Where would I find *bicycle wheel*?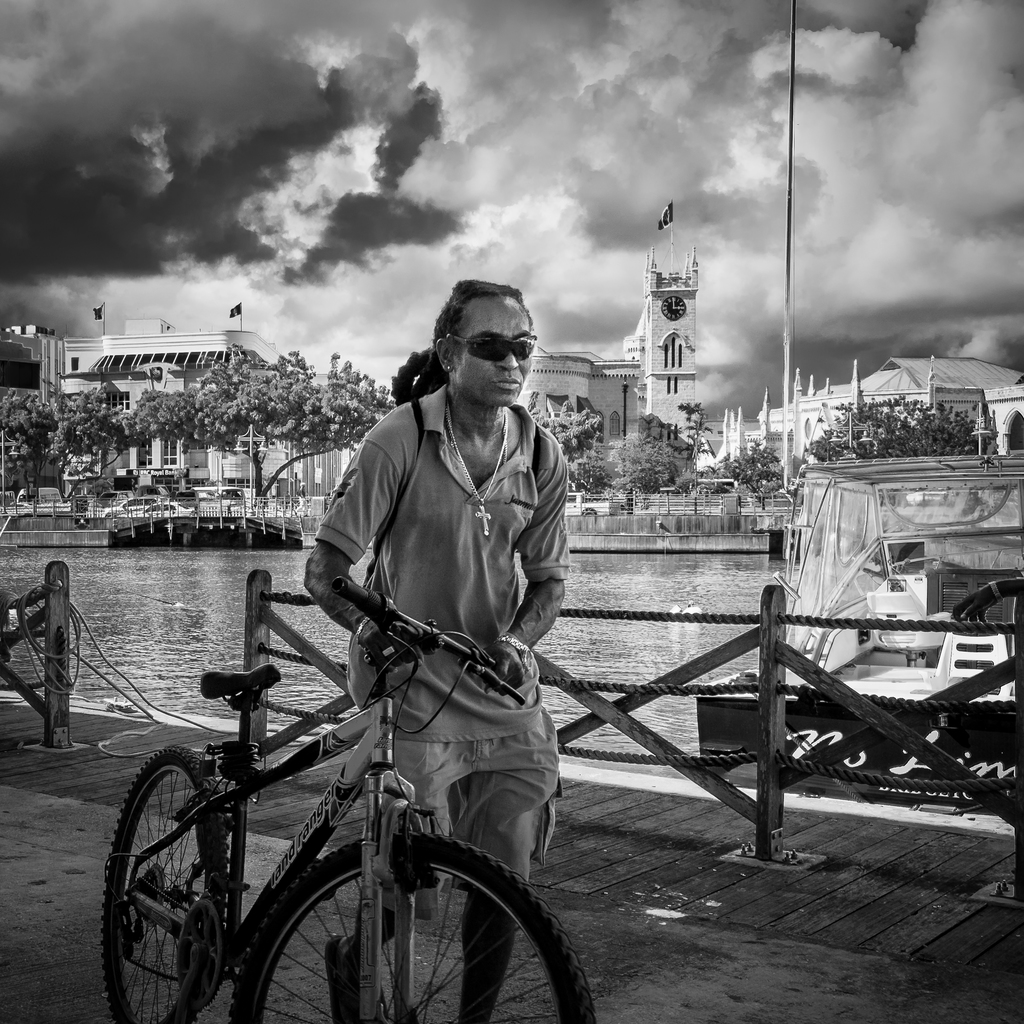
At [99, 742, 225, 1023].
